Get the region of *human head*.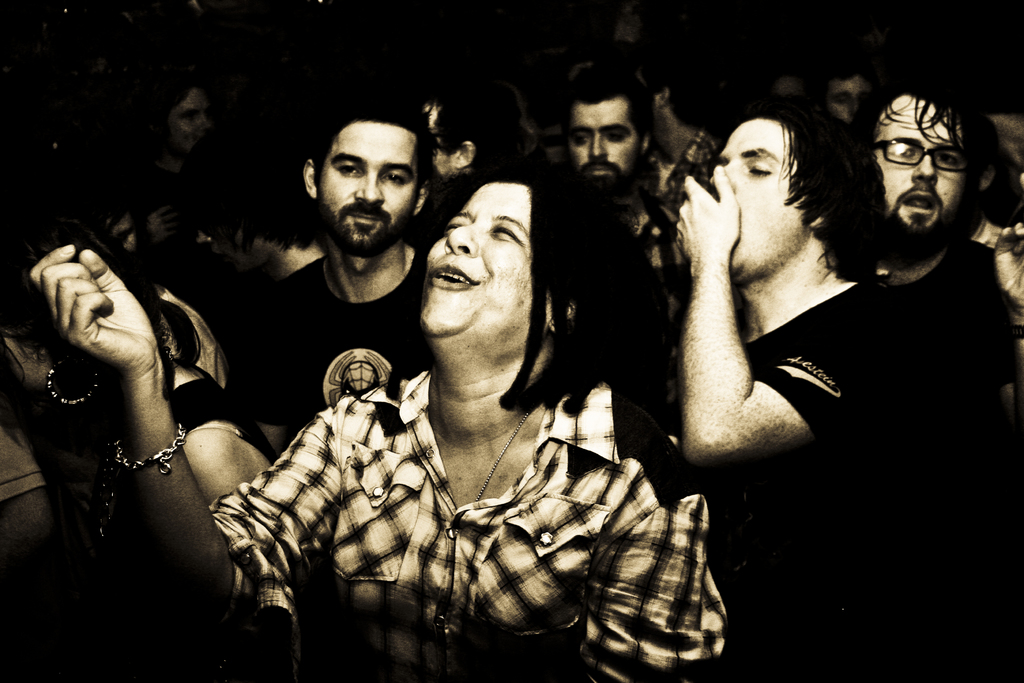
[x1=163, y1=89, x2=214, y2=154].
